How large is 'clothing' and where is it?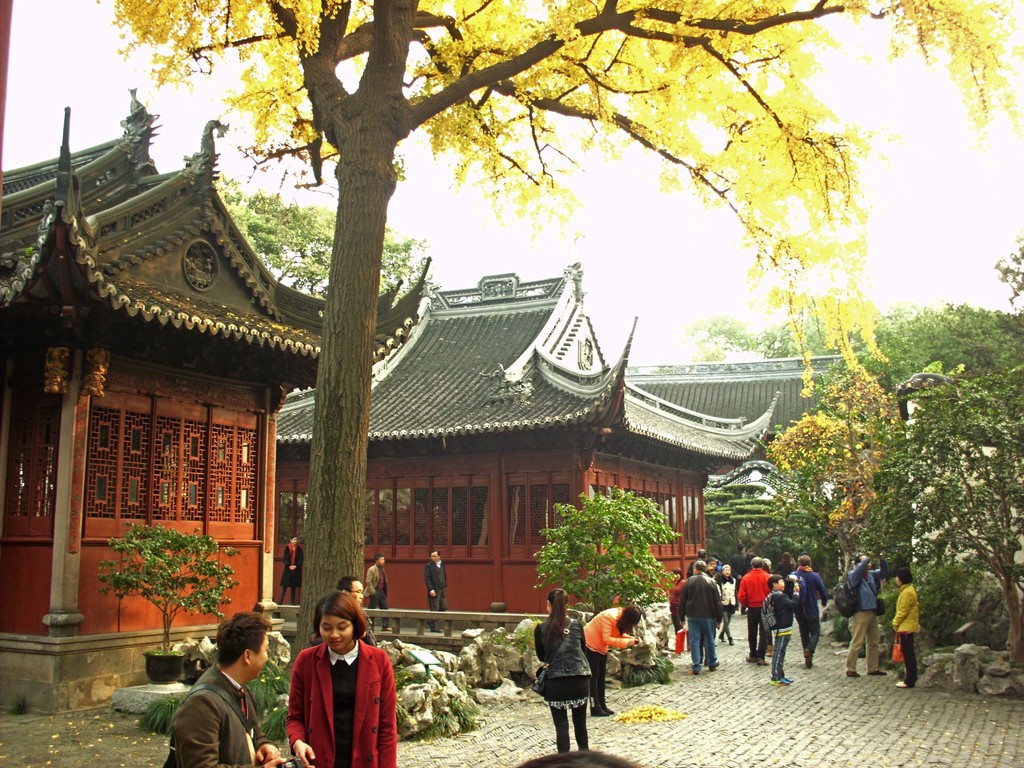
Bounding box: 798,565,828,658.
